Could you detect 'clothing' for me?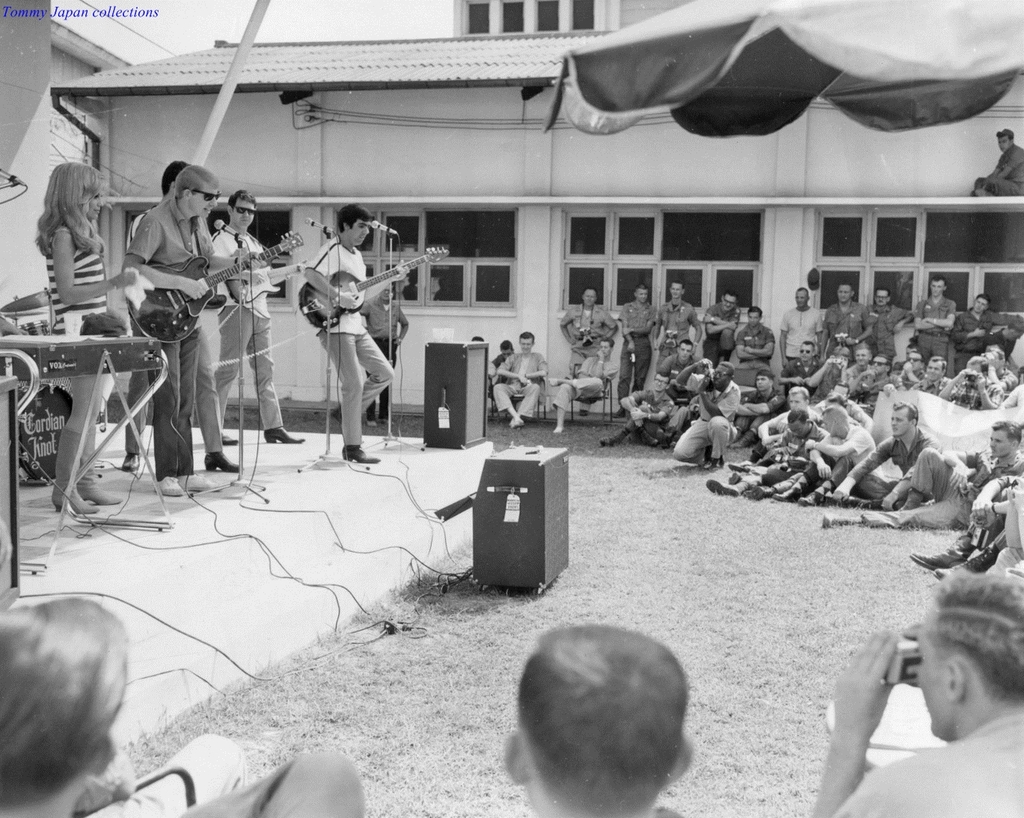
Detection result: left=209, top=223, right=283, bottom=430.
